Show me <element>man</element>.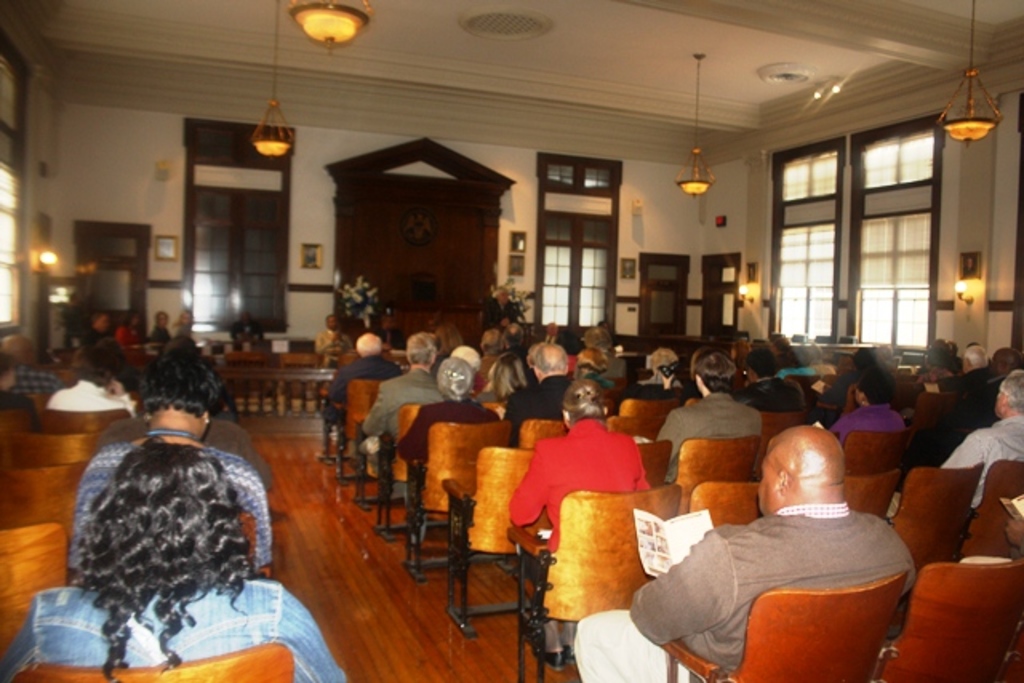
<element>man</element> is here: pyautogui.locateOnScreen(482, 283, 522, 350).
